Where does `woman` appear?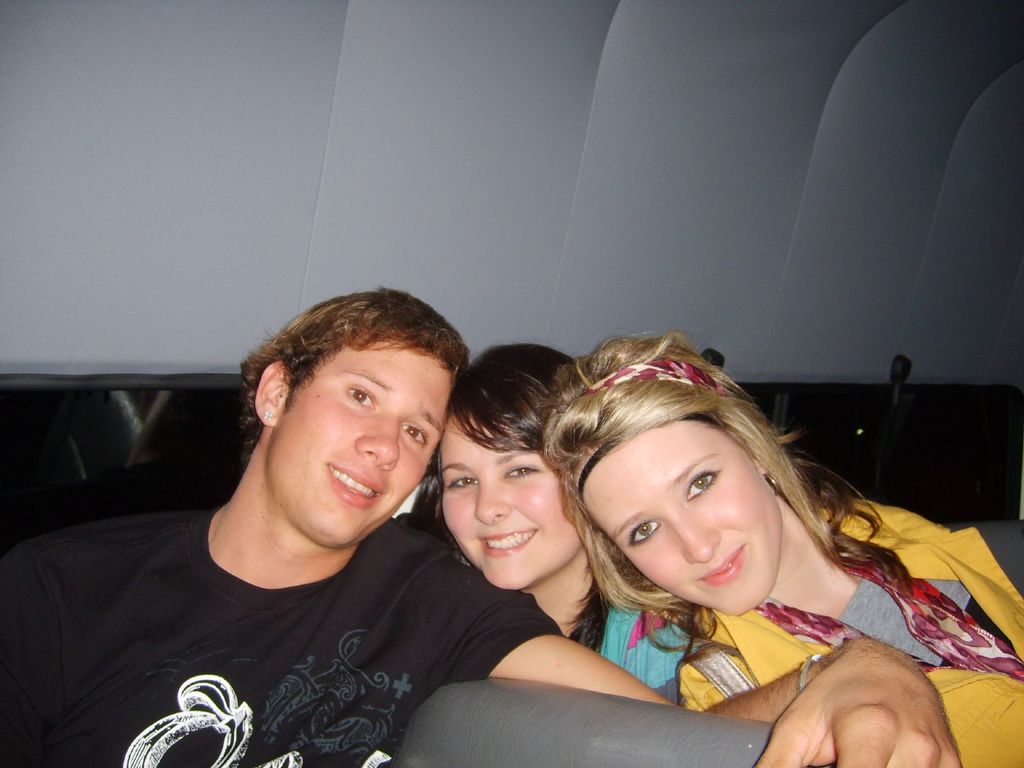
Appears at region(541, 332, 1023, 767).
